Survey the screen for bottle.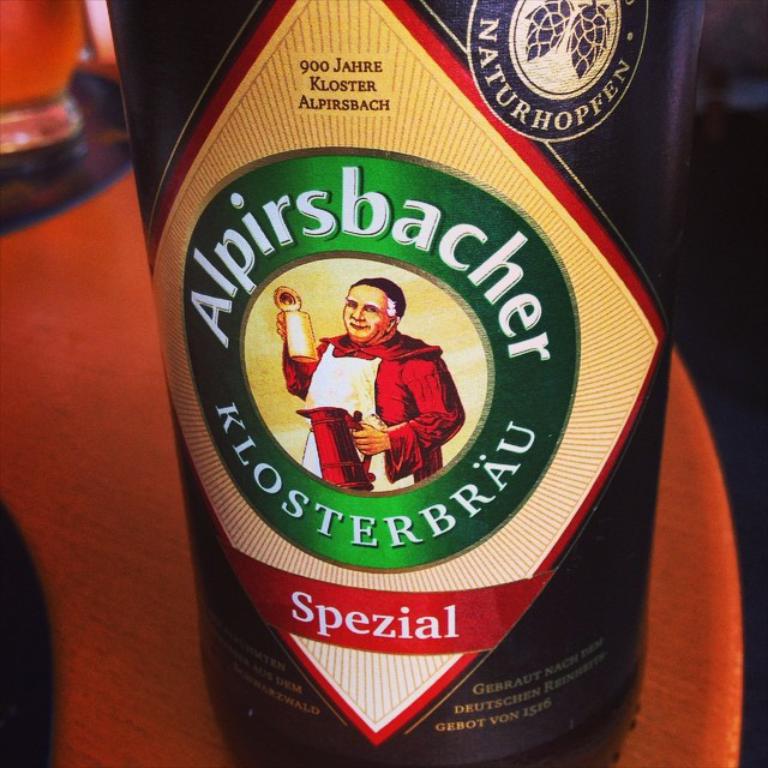
Survey found: Rect(0, 0, 102, 160).
